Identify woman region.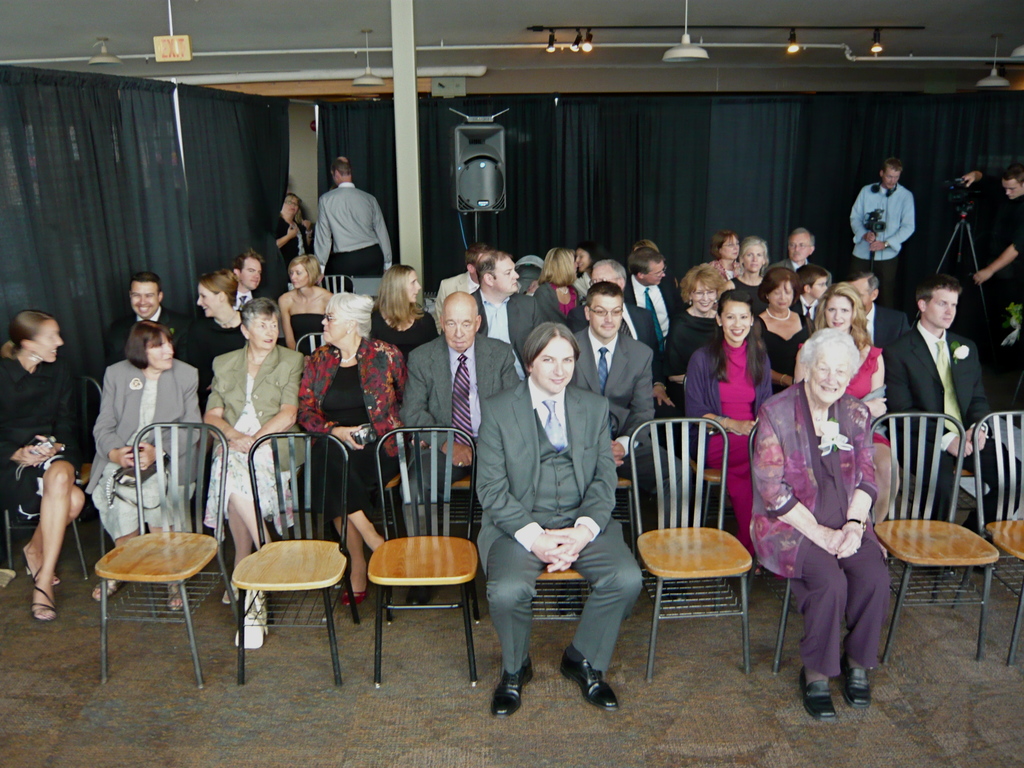
Region: box=[579, 244, 608, 296].
